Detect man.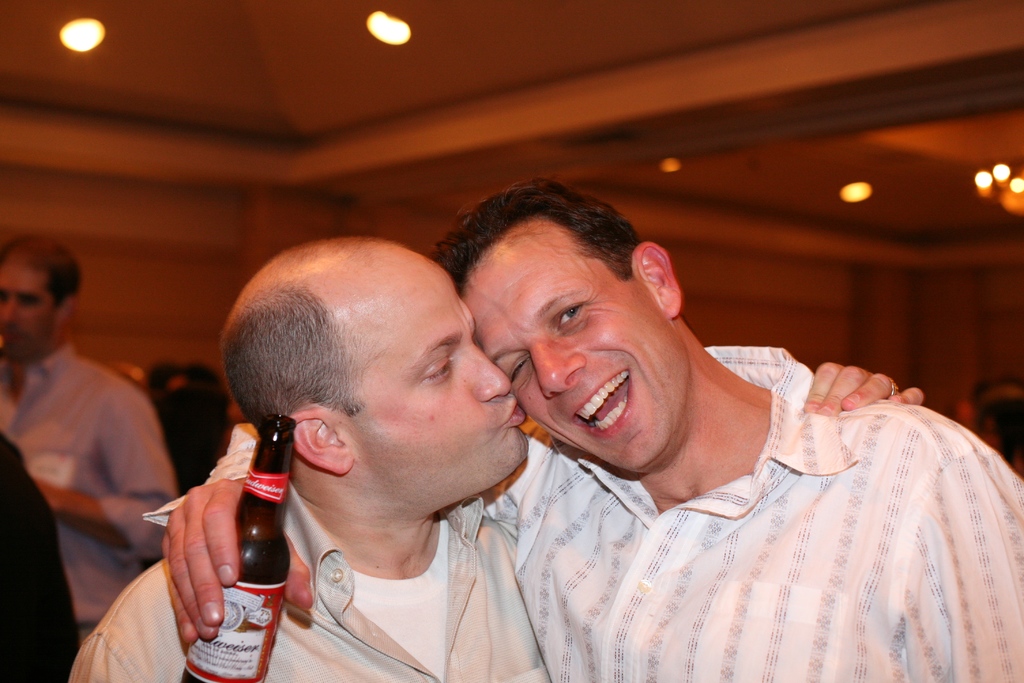
Detected at (x1=0, y1=432, x2=82, y2=682).
